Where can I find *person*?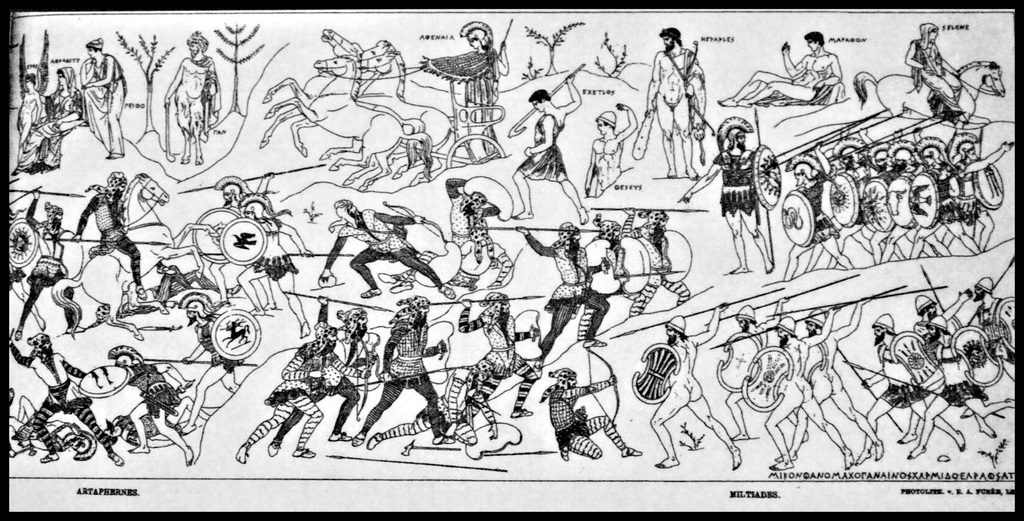
You can find it at (x1=906, y1=24, x2=967, y2=127).
